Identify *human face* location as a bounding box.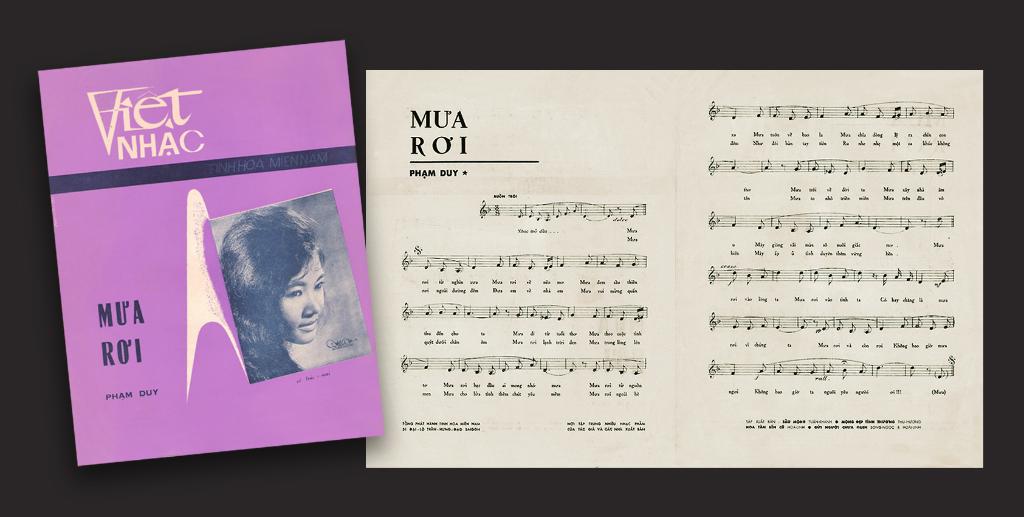
BBox(280, 252, 325, 344).
